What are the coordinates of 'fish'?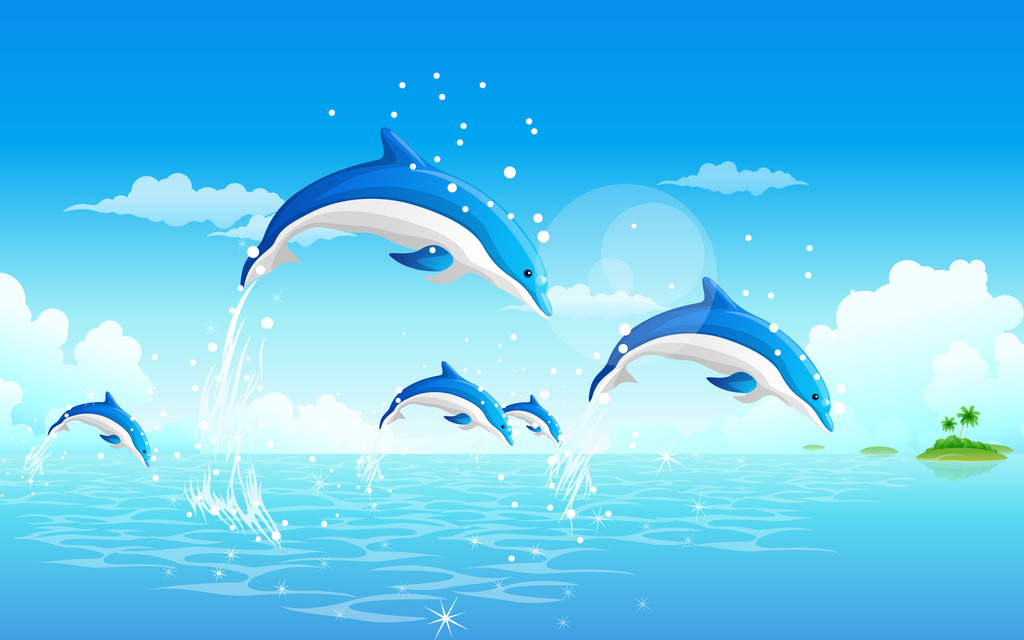
pyautogui.locateOnScreen(238, 126, 552, 321).
